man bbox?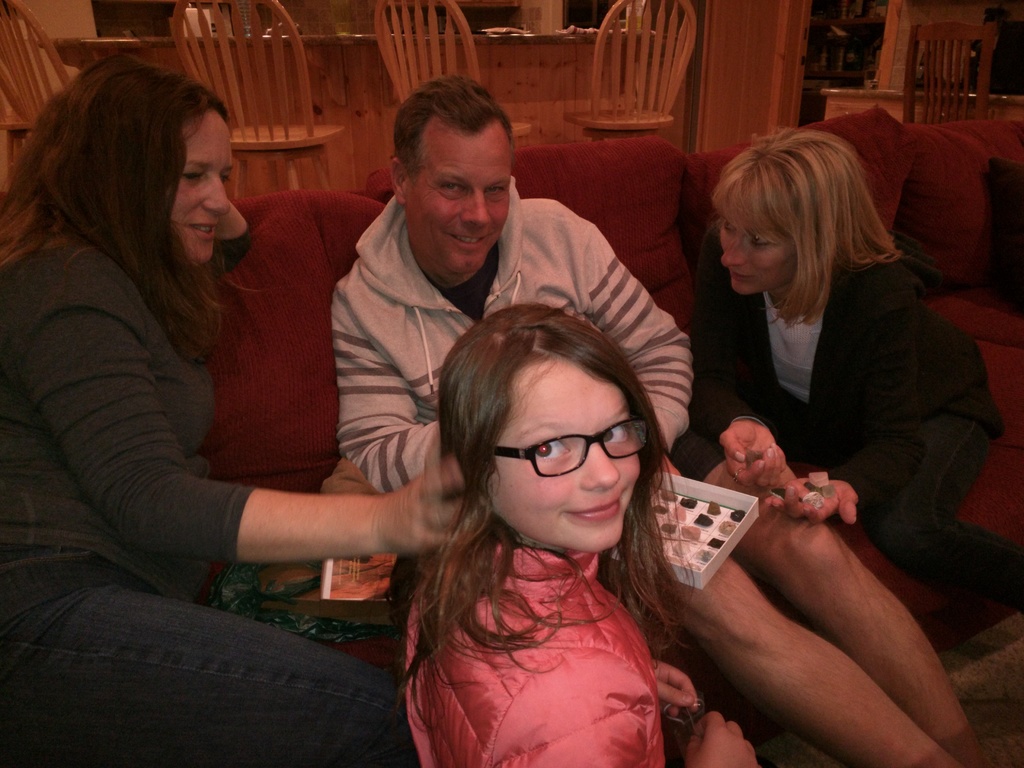
(left=335, top=73, right=990, bottom=767)
